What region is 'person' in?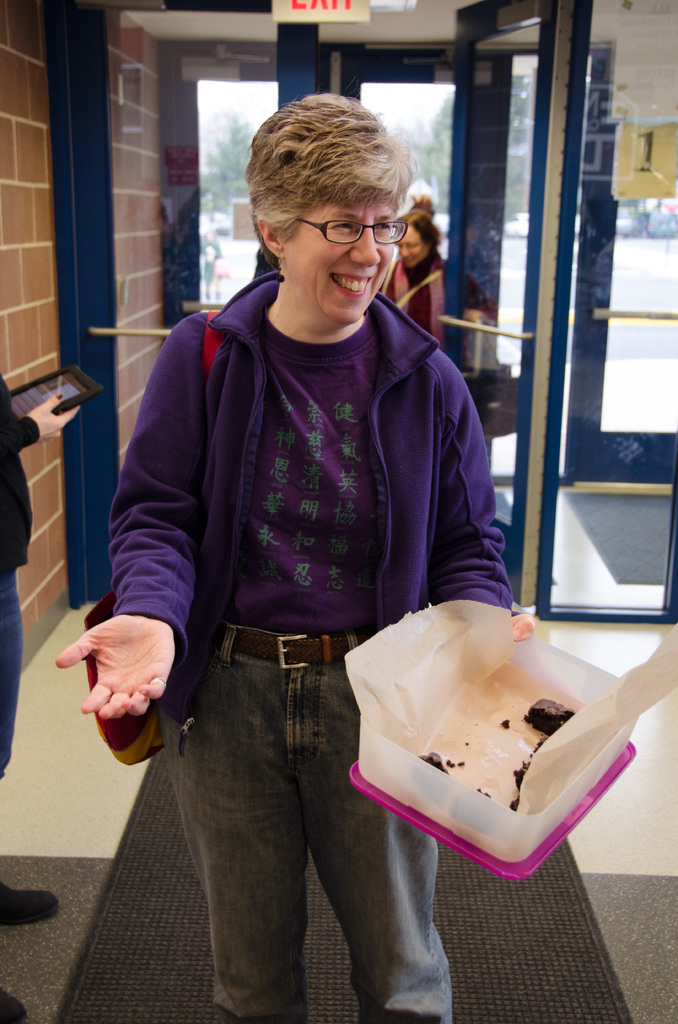
detection(0, 364, 77, 1023).
